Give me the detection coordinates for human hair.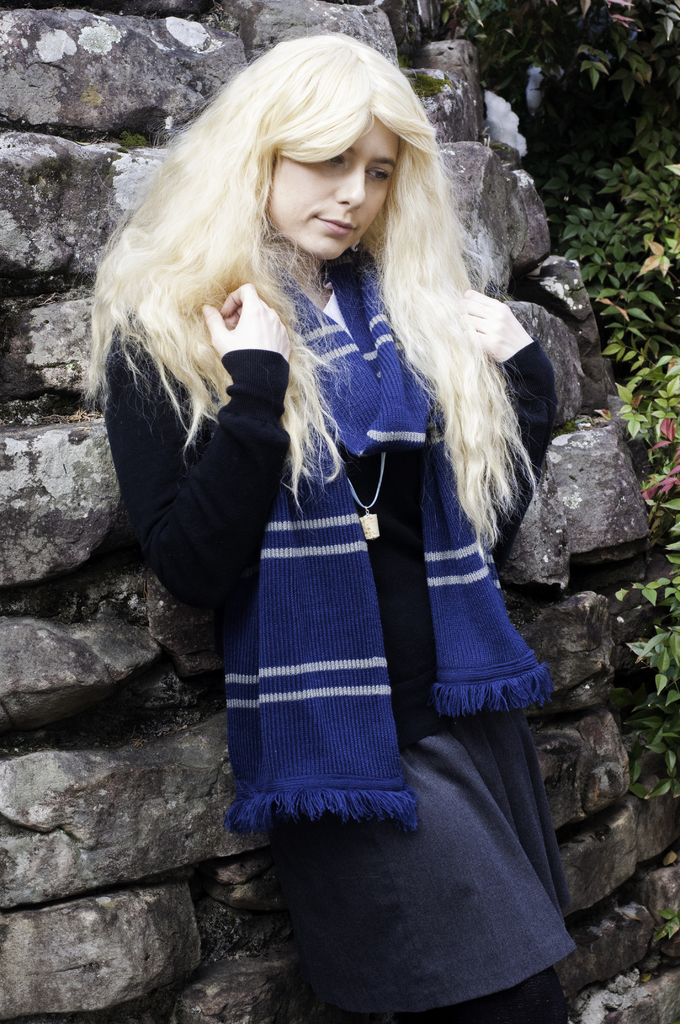
92:47:563:598.
